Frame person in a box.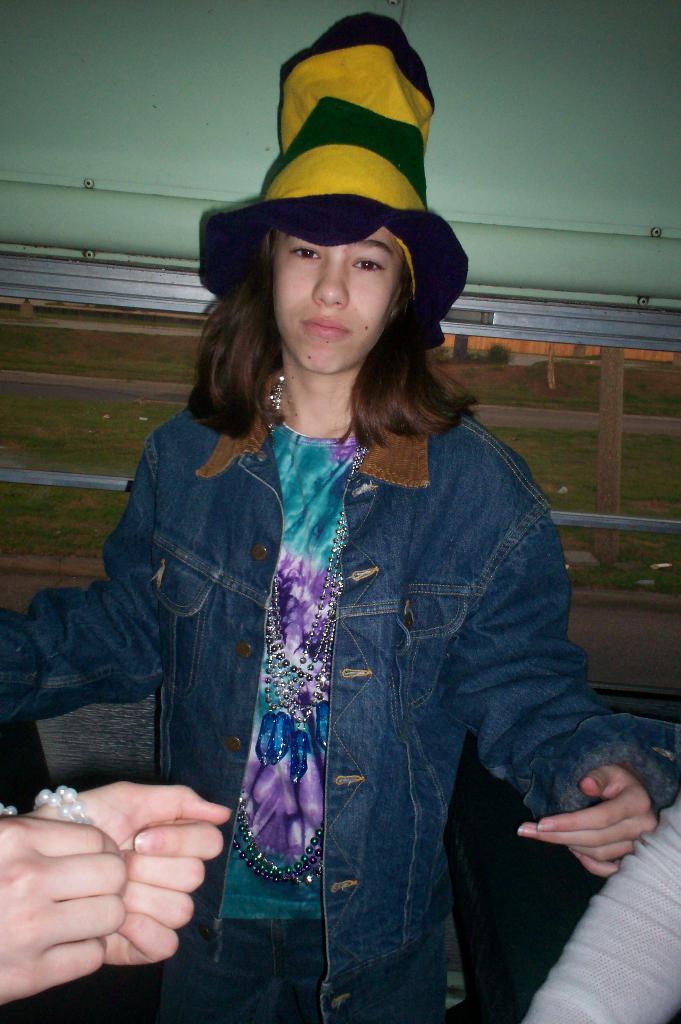
(x1=0, y1=781, x2=232, y2=1014).
